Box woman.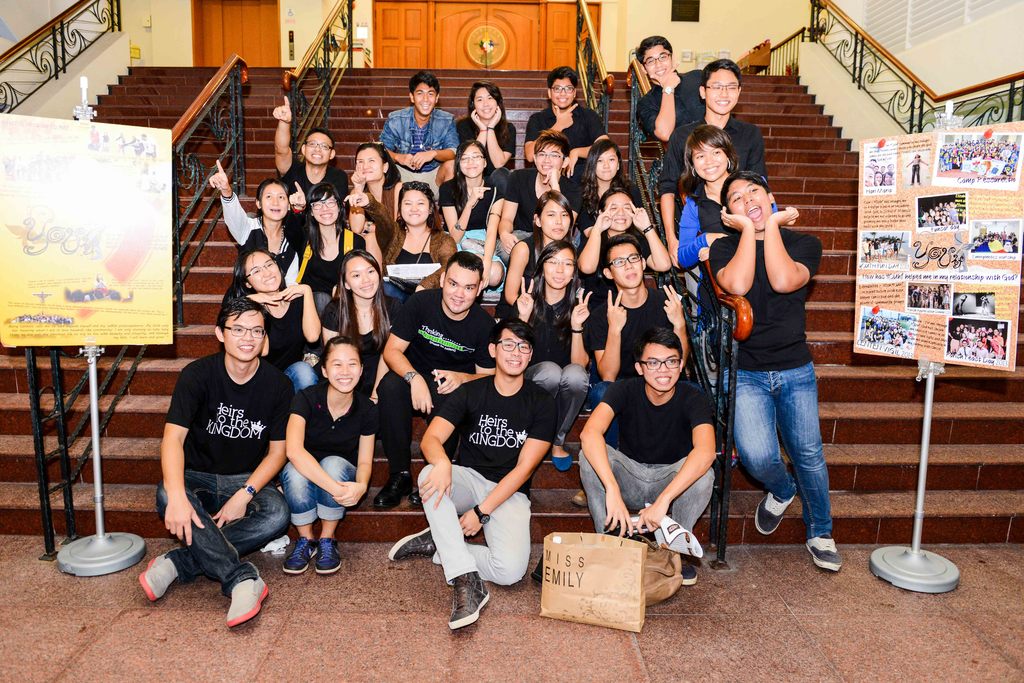
locate(576, 140, 640, 221).
